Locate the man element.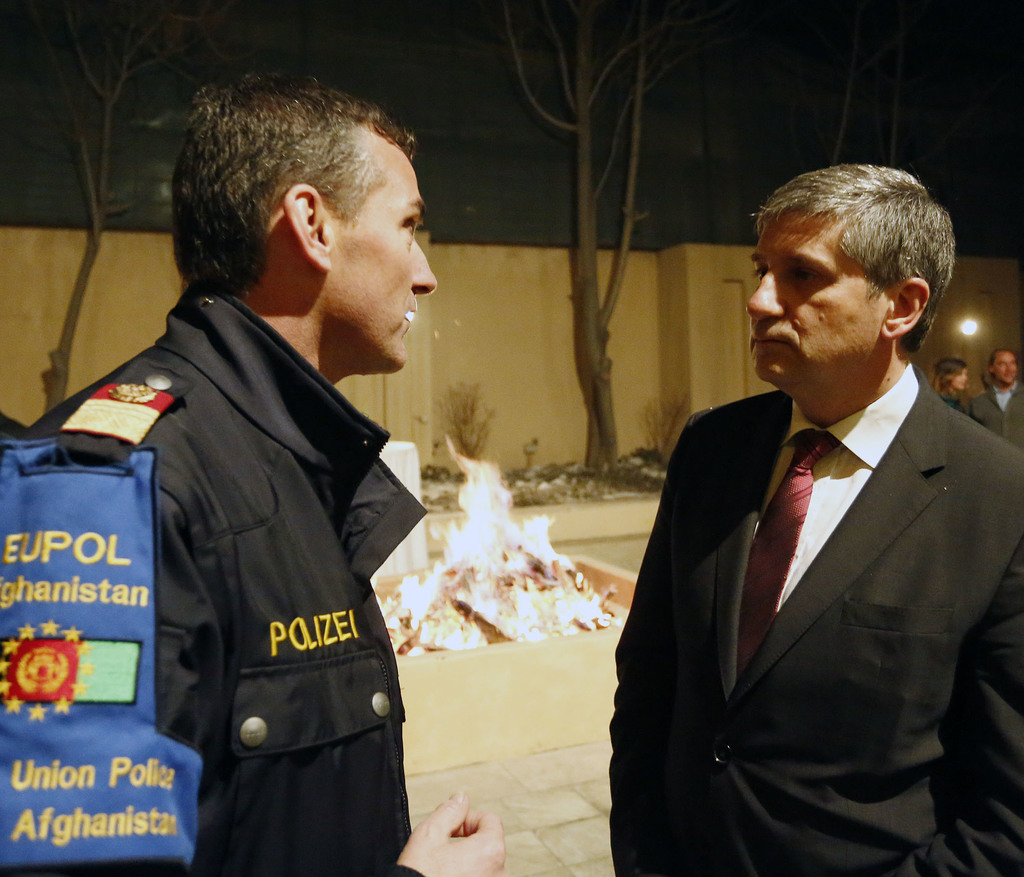
Element bbox: l=1, t=409, r=26, b=441.
